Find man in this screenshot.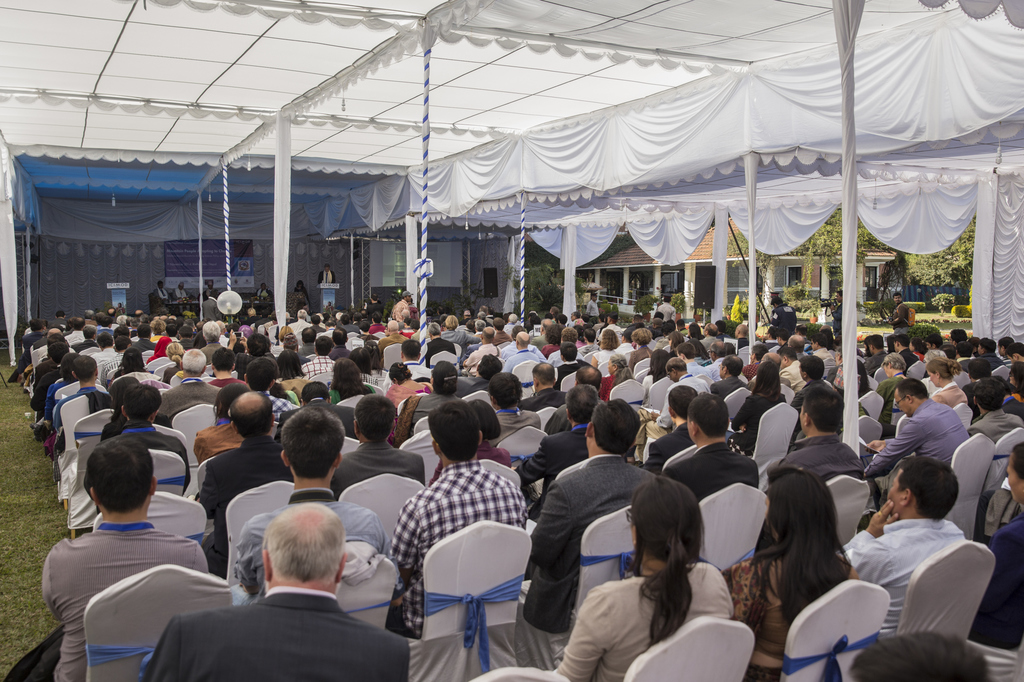
The bounding box for man is Rect(505, 324, 525, 352).
